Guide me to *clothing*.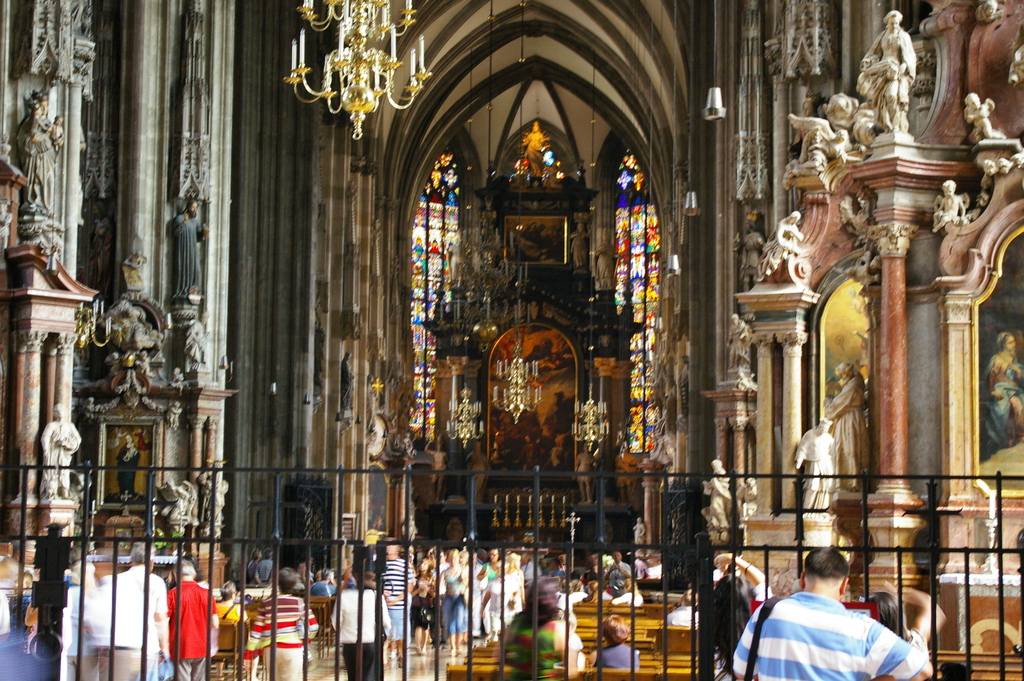
Guidance: 592, 240, 612, 286.
